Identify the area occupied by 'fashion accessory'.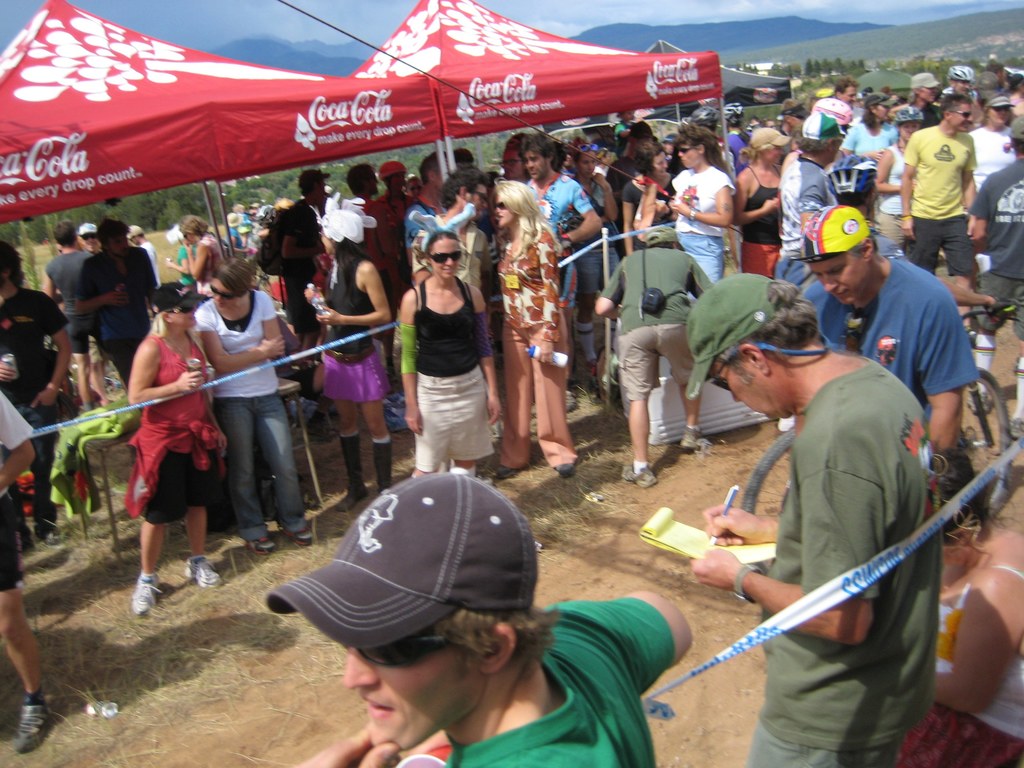
Area: bbox=[367, 435, 393, 492].
